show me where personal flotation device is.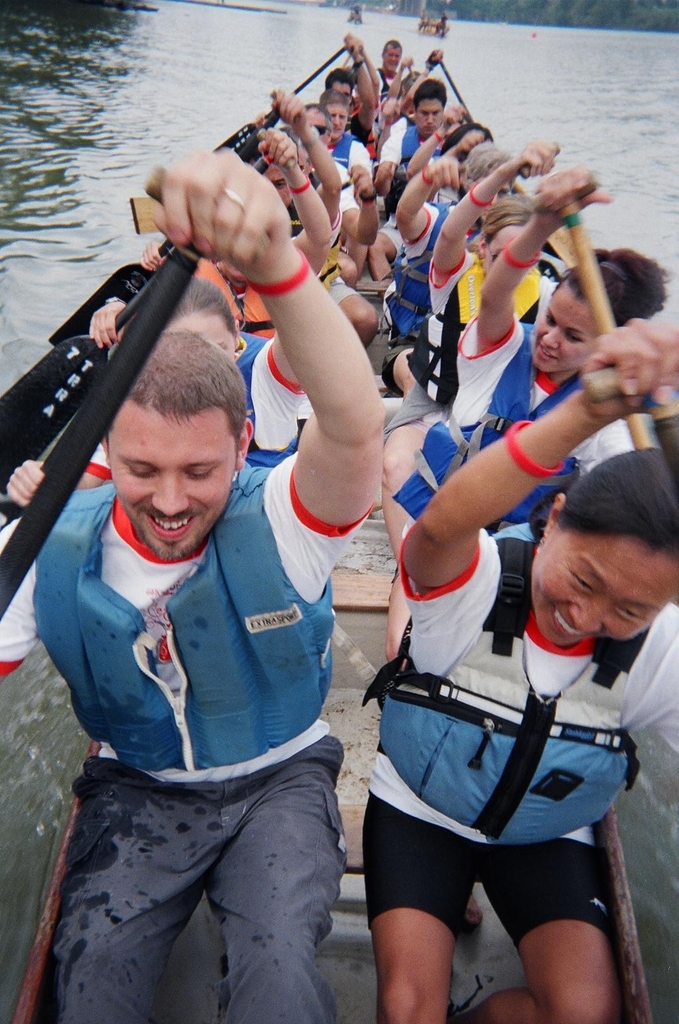
personal flotation device is at [left=218, top=329, right=308, bottom=480].
